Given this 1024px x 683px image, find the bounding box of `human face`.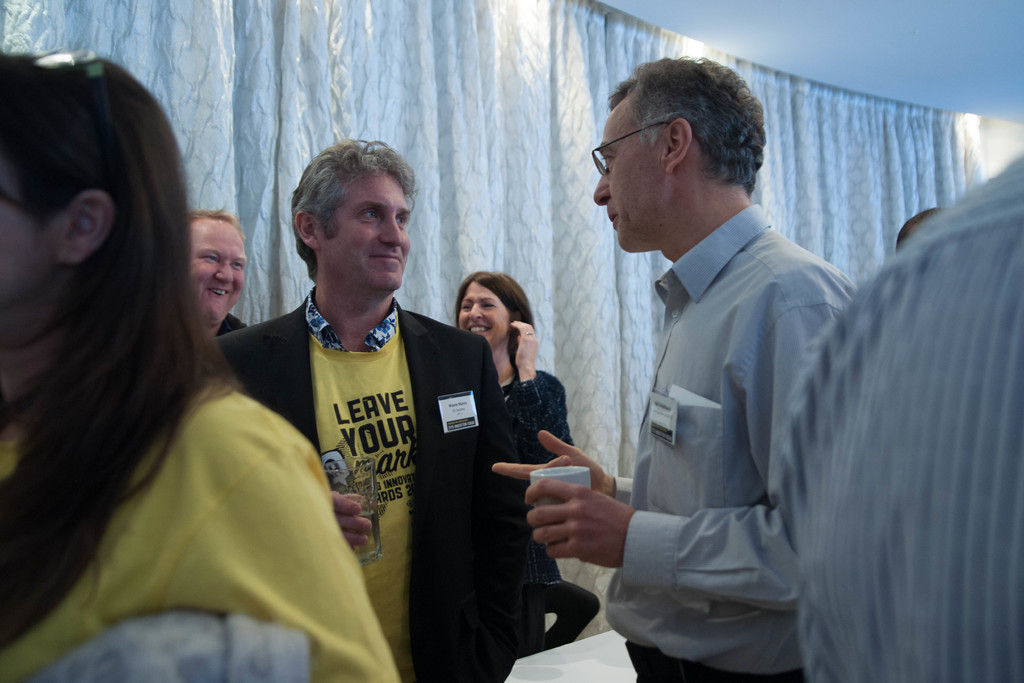
(left=594, top=94, right=663, bottom=253).
